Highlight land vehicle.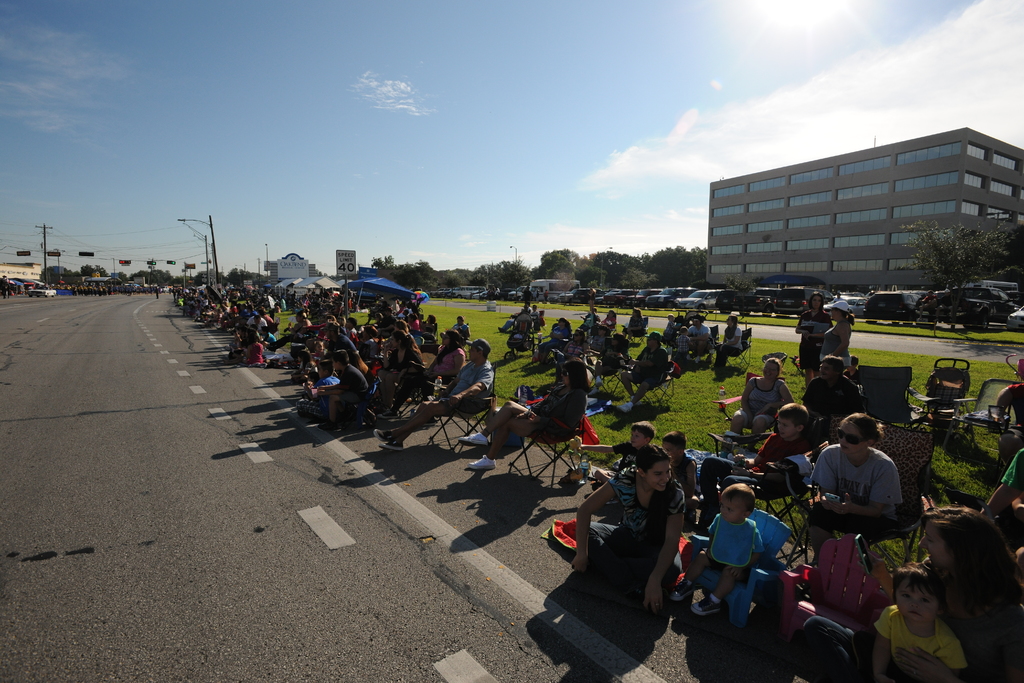
Highlighted region: {"left": 1007, "top": 304, "right": 1023, "bottom": 332}.
